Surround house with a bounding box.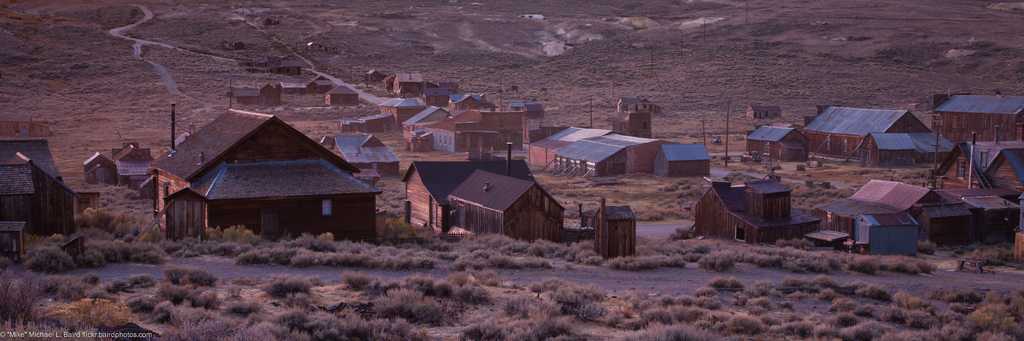
405:107:445:144.
